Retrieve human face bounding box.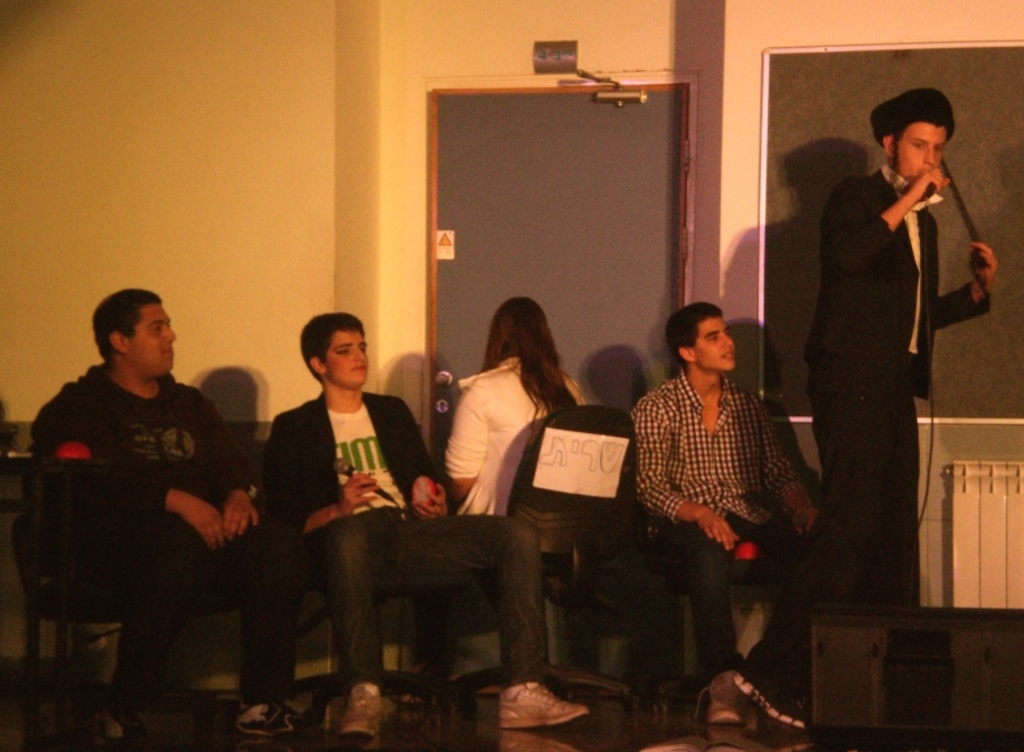
Bounding box: box(122, 310, 182, 376).
